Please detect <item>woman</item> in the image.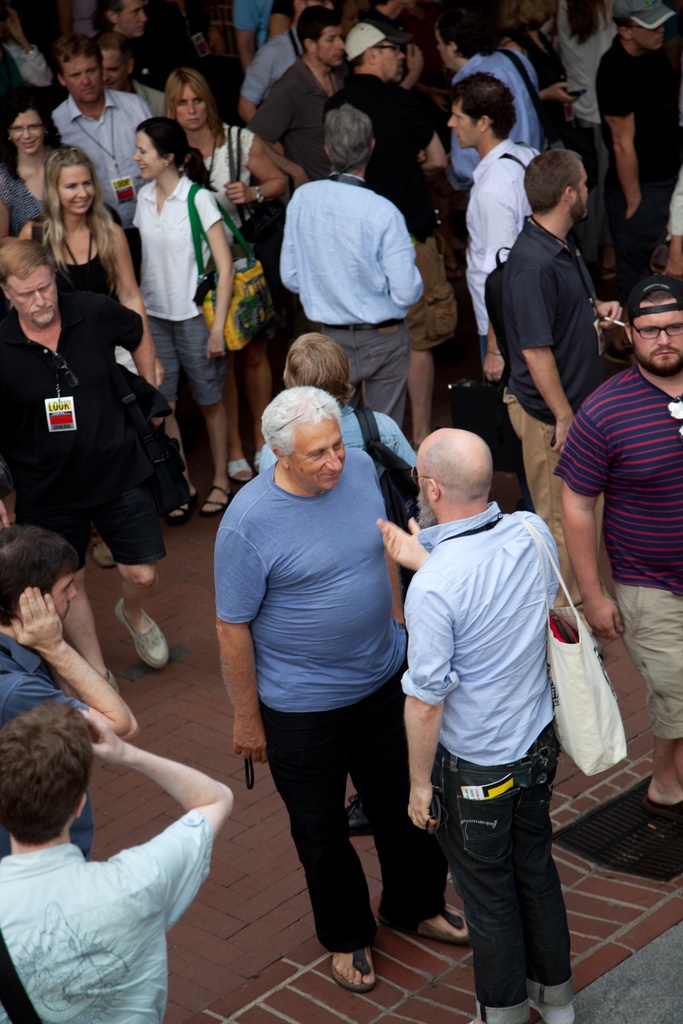
Rect(7, 139, 155, 424).
